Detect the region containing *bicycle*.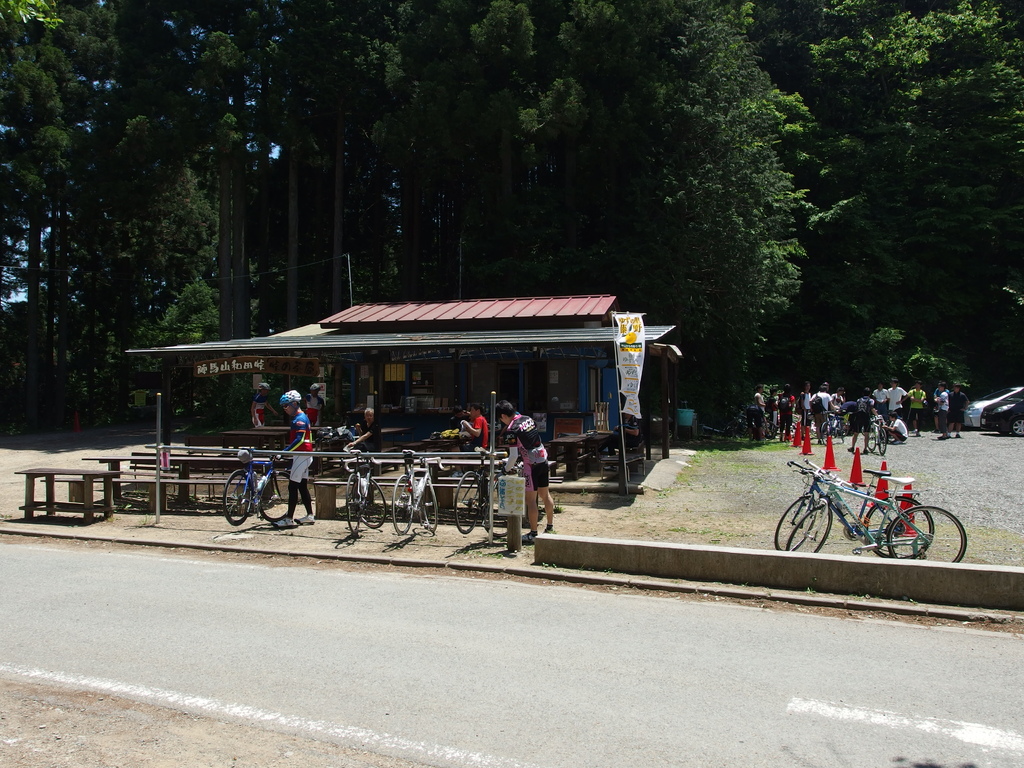
452:444:511:537.
